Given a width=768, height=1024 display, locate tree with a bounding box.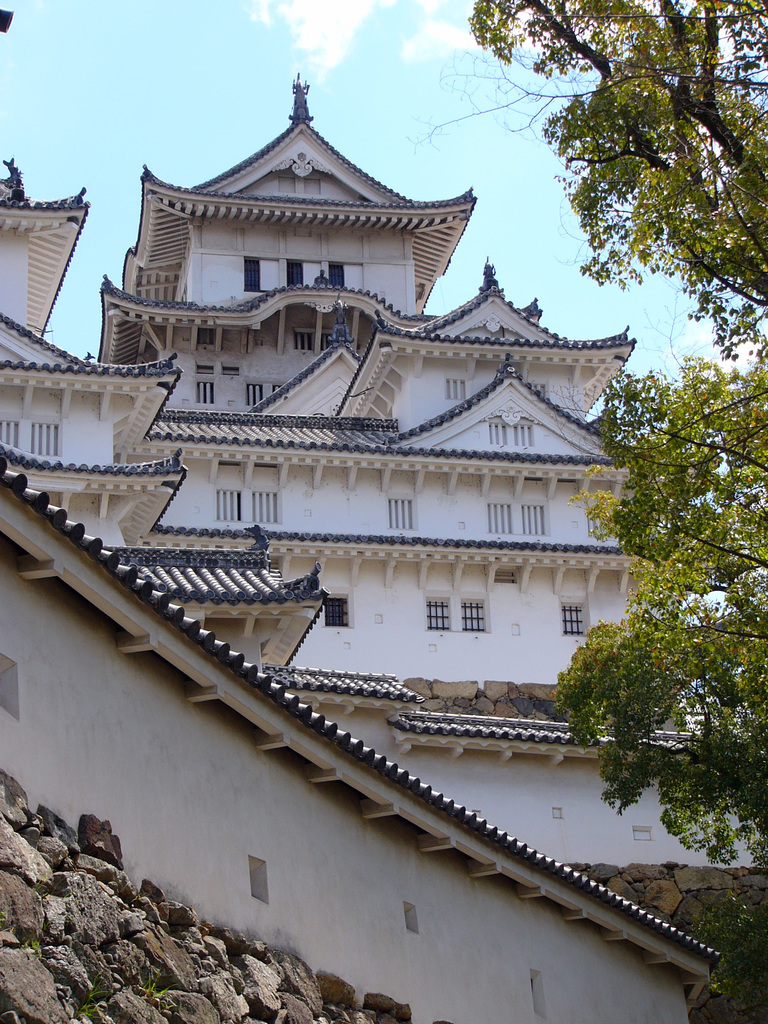
Located: locate(552, 364, 767, 879).
